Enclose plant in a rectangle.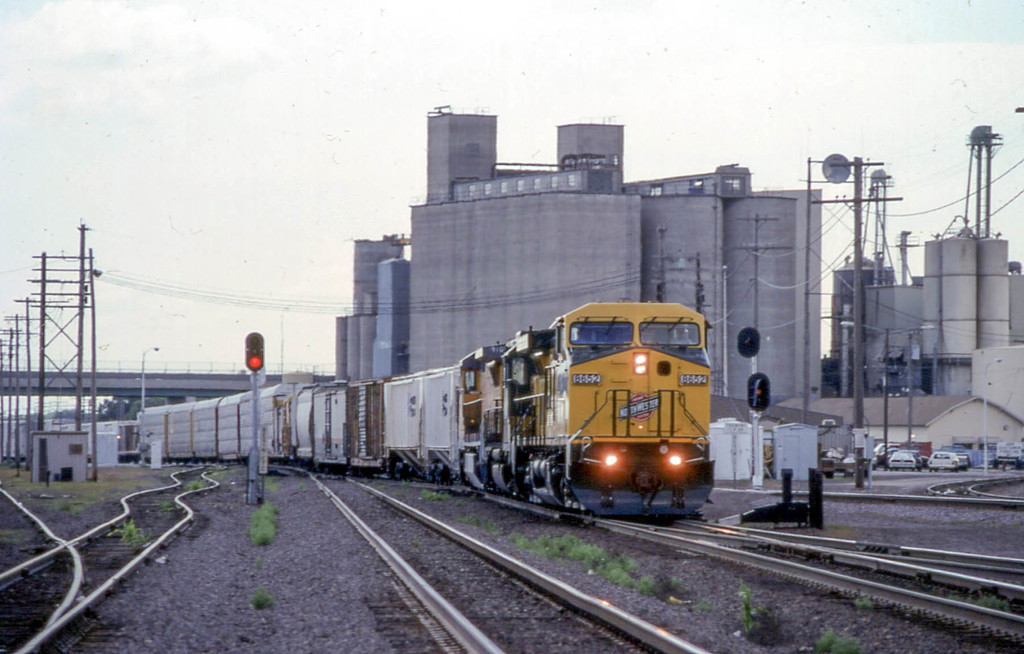
bbox=[453, 510, 481, 527].
